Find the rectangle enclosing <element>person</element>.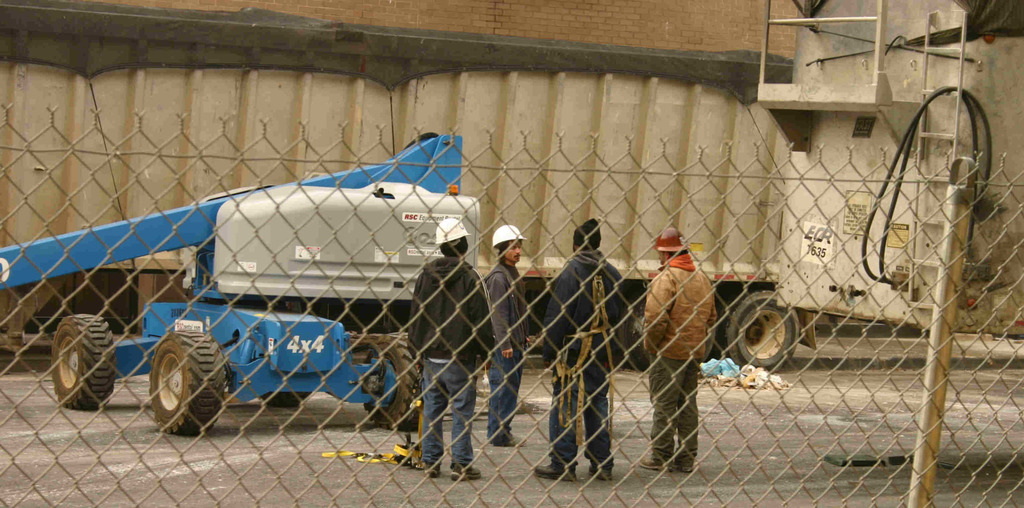
x1=408, y1=220, x2=492, y2=480.
